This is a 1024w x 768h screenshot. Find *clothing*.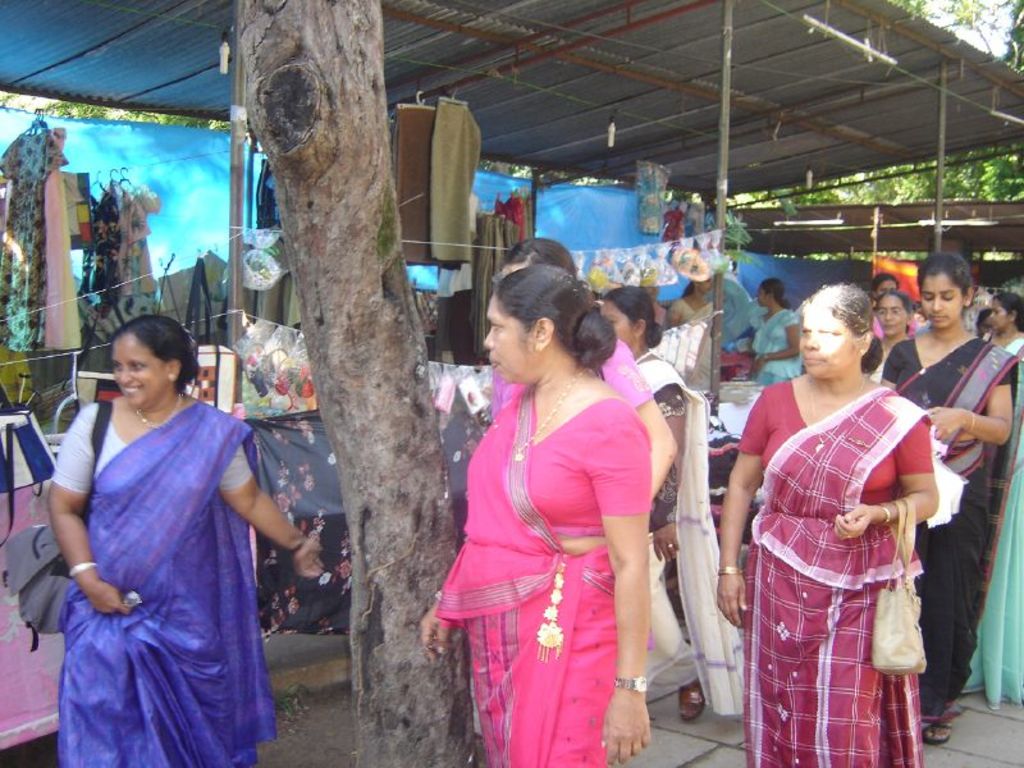
Bounding box: <region>600, 339, 666, 419</region>.
